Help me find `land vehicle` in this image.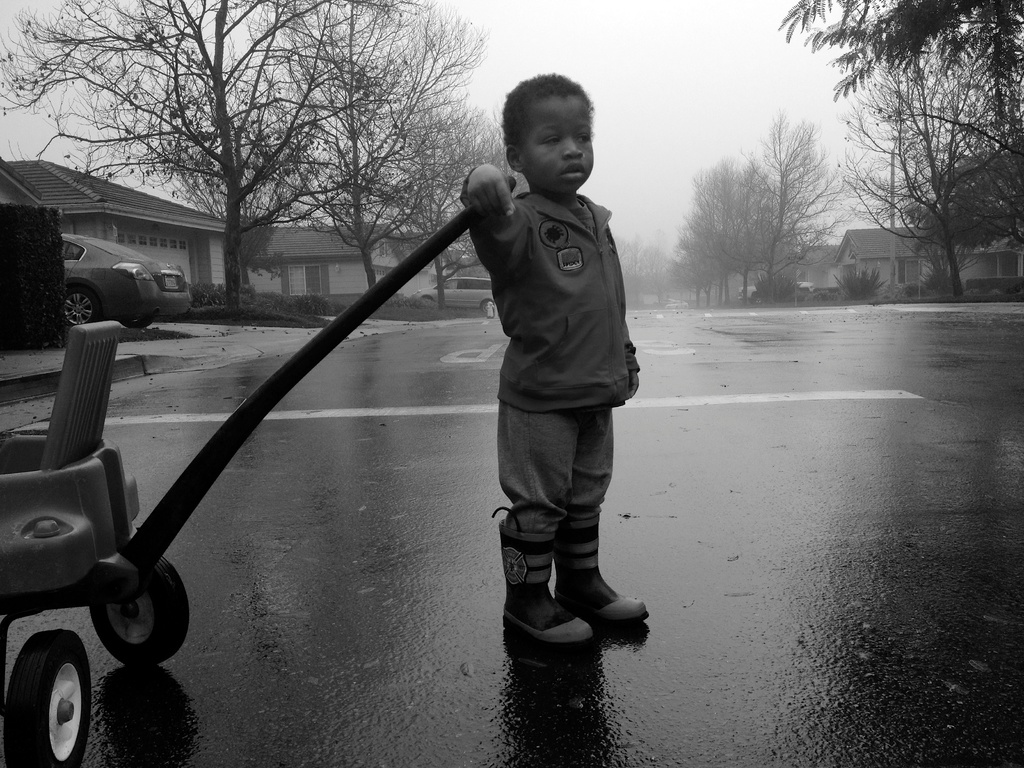
Found it: select_region(54, 234, 195, 323).
